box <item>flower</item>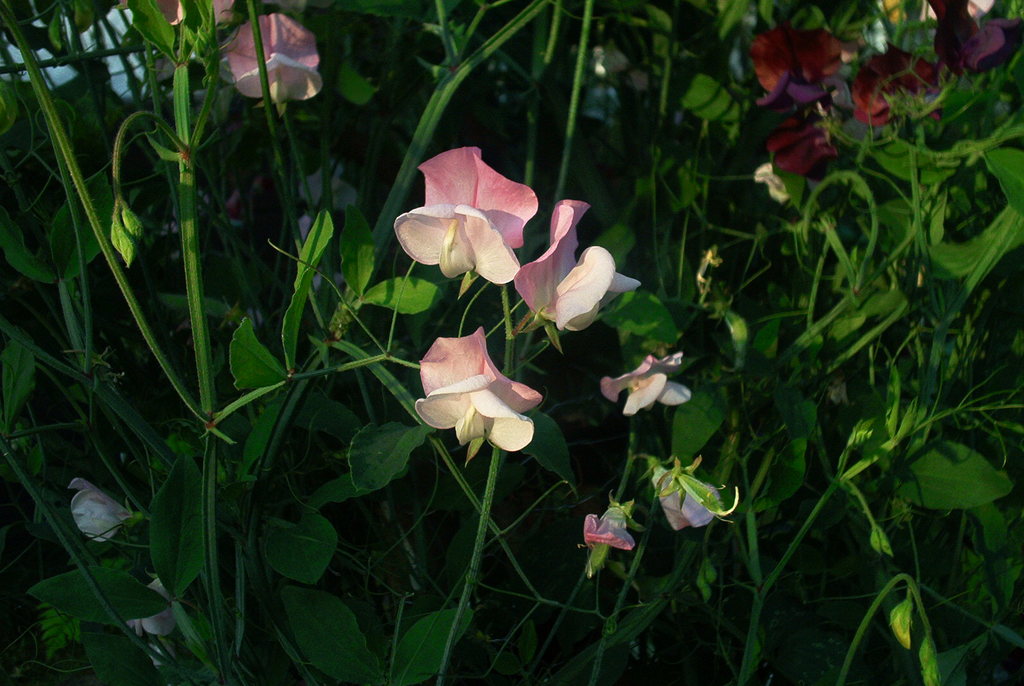
(64,477,140,541)
